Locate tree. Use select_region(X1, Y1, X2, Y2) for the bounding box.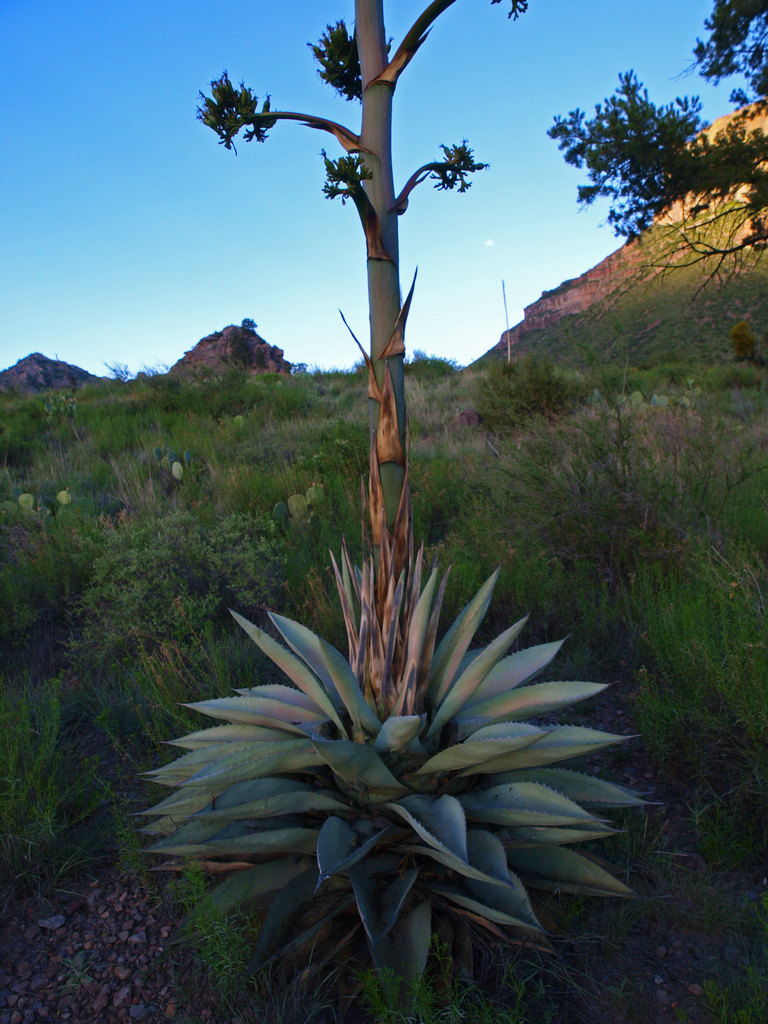
select_region(217, 314, 269, 380).
